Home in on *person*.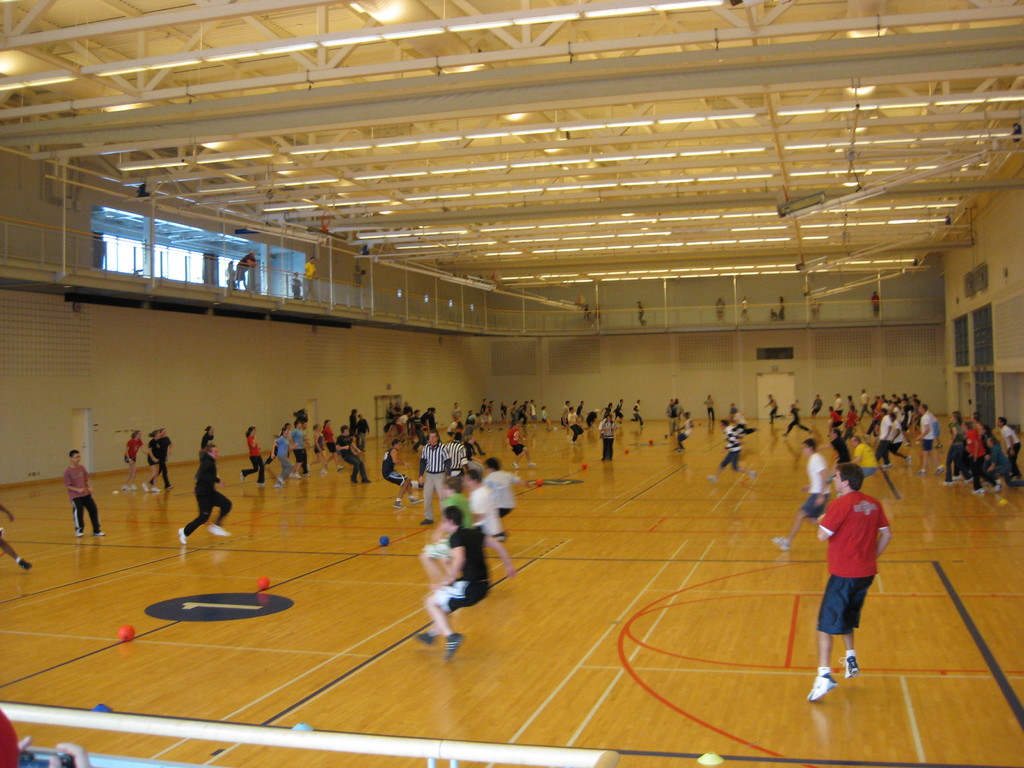
Homed in at rect(707, 413, 761, 487).
